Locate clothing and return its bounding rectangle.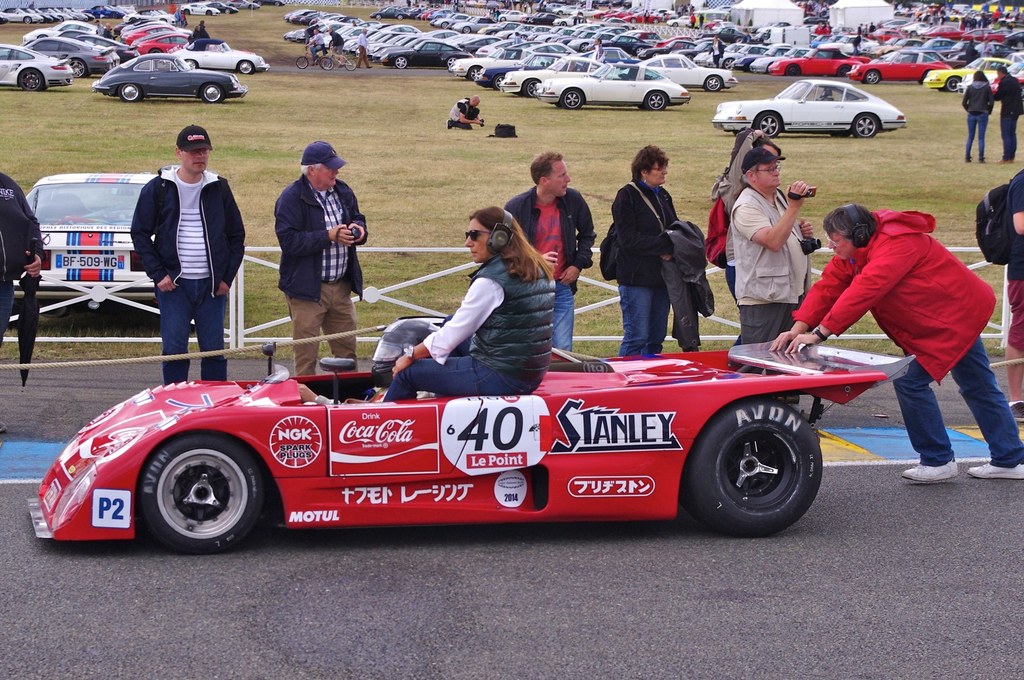
Rect(771, 203, 1023, 486).
